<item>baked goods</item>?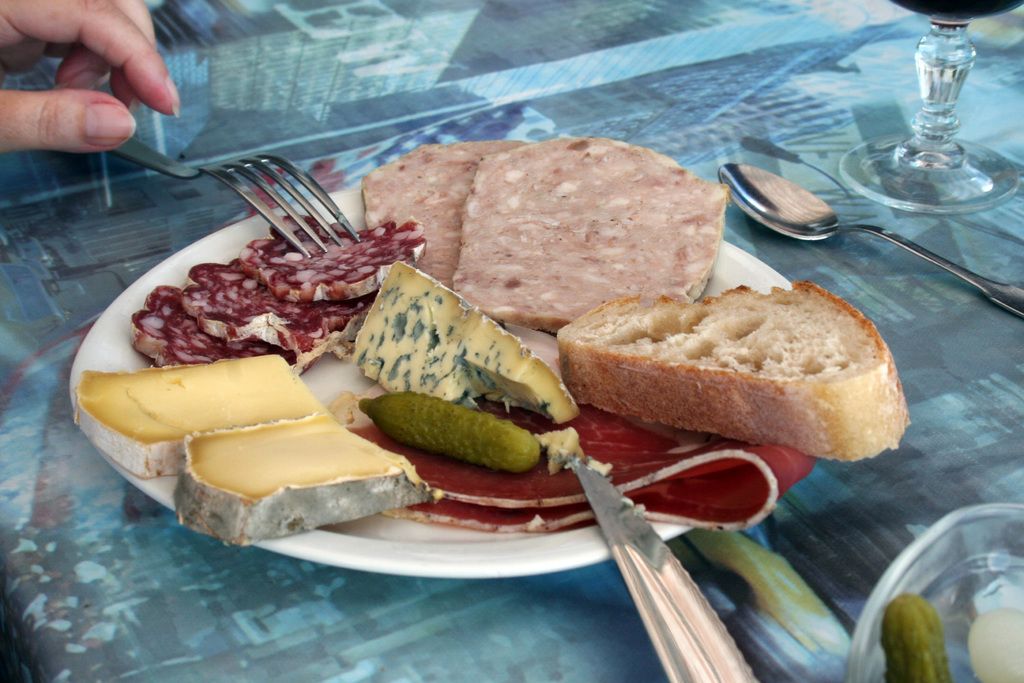
crop(166, 407, 448, 548)
